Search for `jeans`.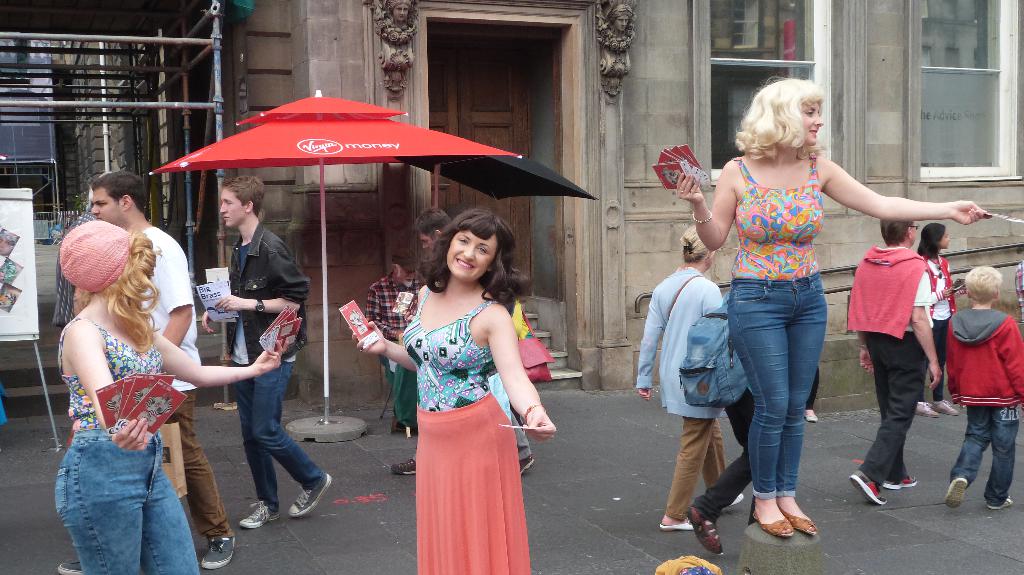
Found at <bbox>856, 323, 926, 477</bbox>.
